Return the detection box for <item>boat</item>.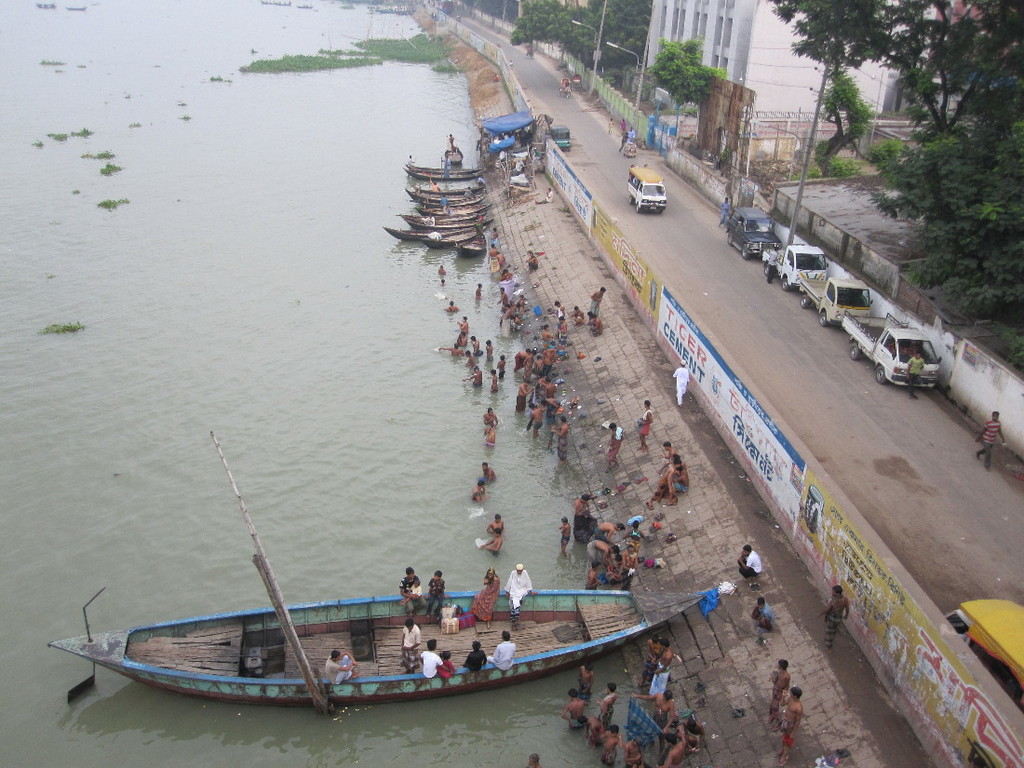
x1=47, y1=431, x2=714, y2=719.
